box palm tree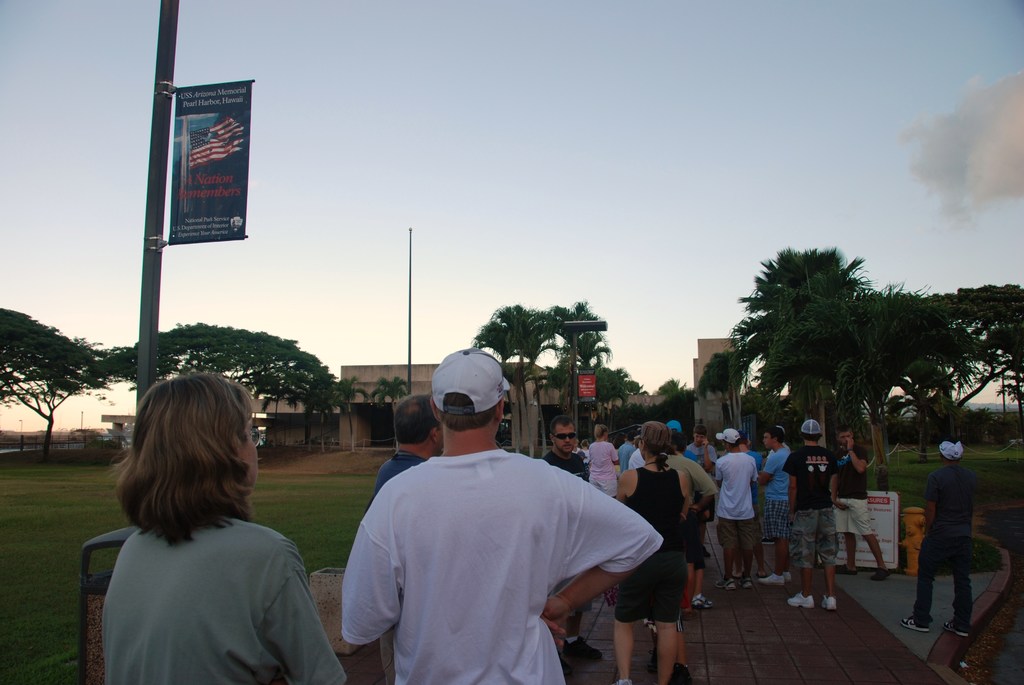
<region>480, 300, 550, 421</region>
